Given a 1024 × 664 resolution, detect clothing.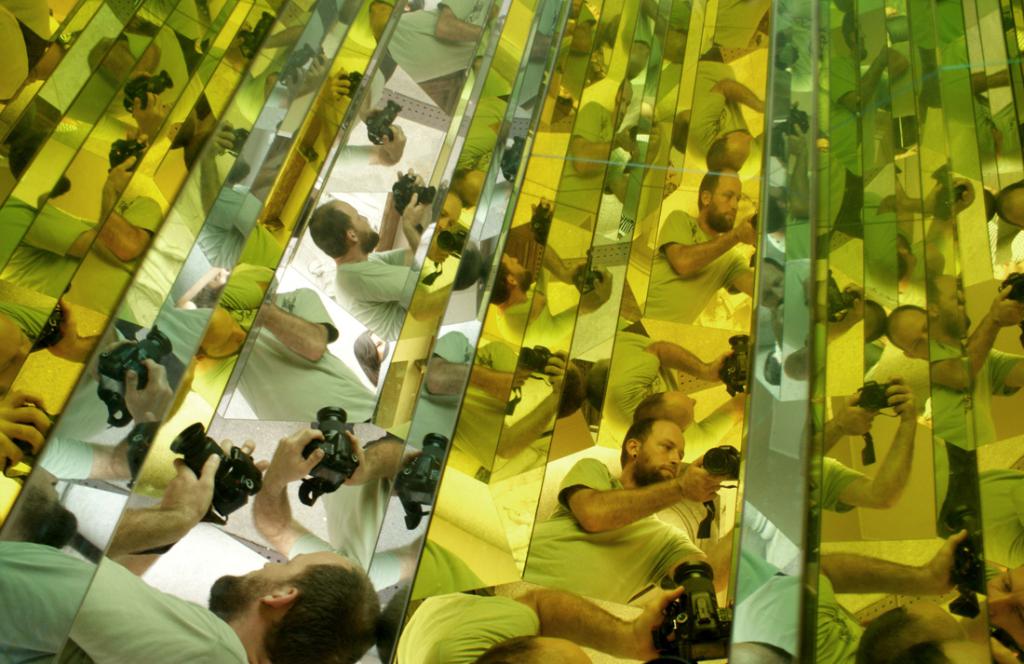
[left=65, top=535, right=249, bottom=663].
